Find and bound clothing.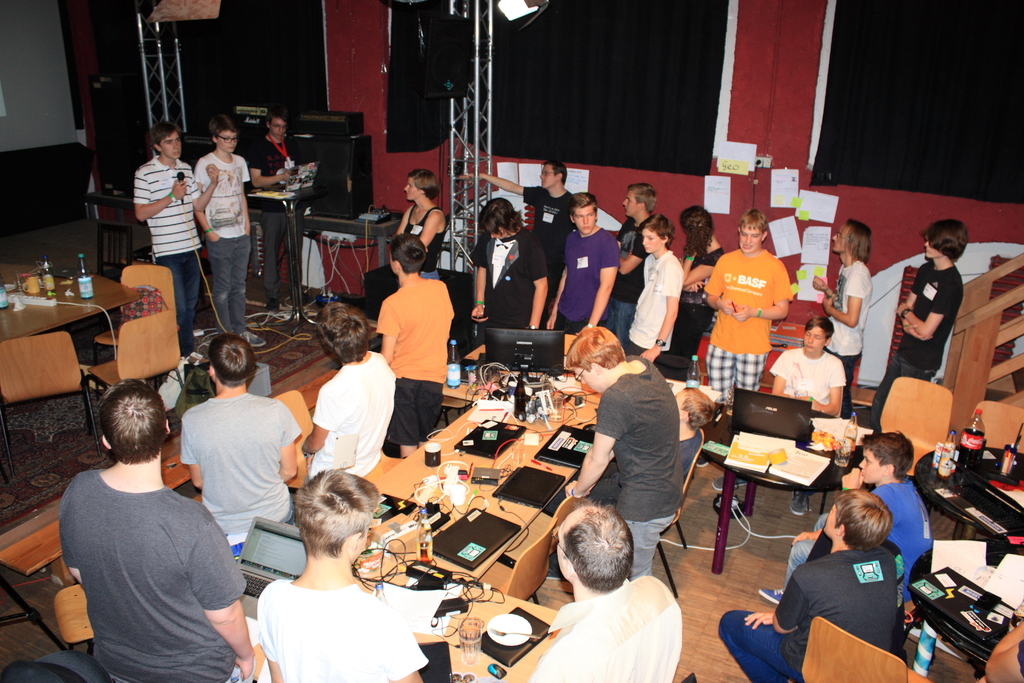
Bound: BBox(623, 518, 674, 573).
